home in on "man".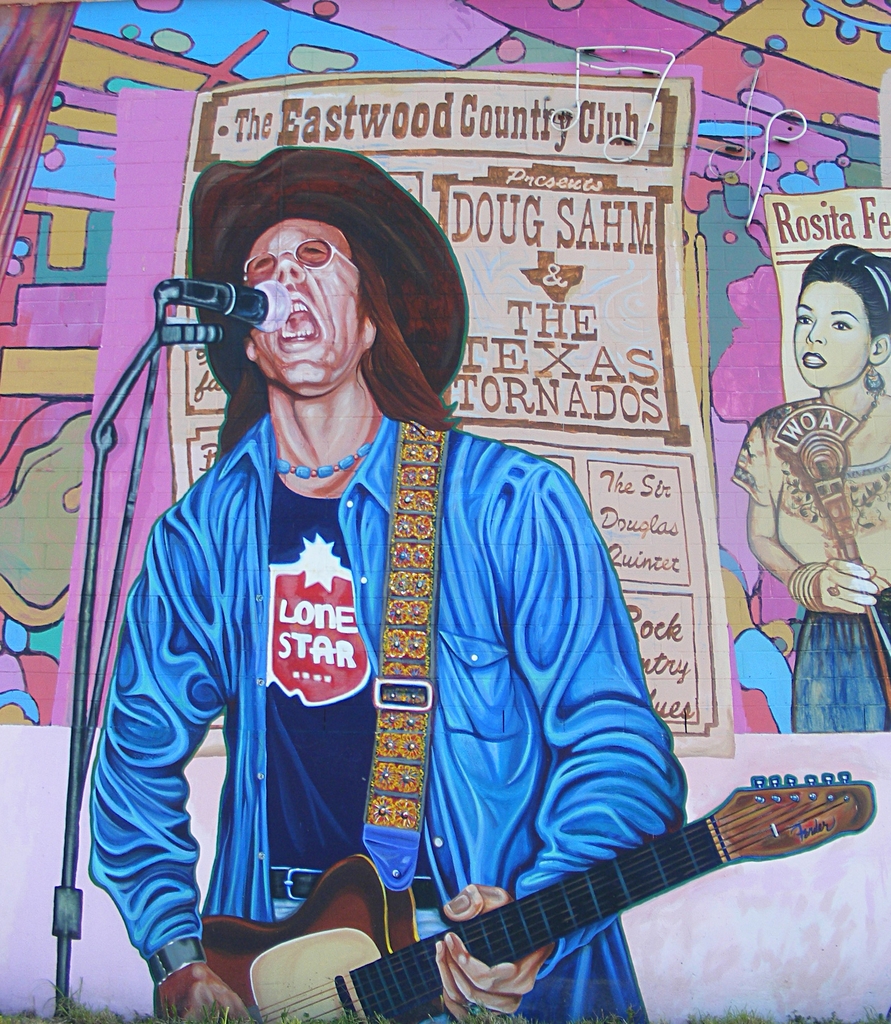
Homed in at 94 142 731 996.
